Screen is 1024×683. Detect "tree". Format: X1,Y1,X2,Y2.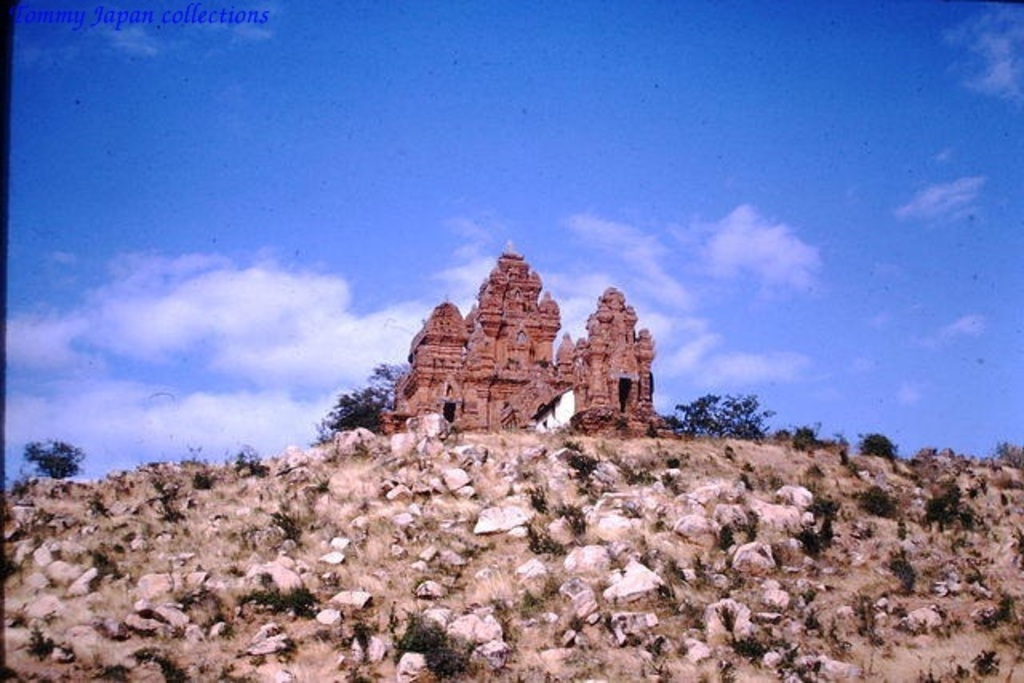
677,389,779,443.
